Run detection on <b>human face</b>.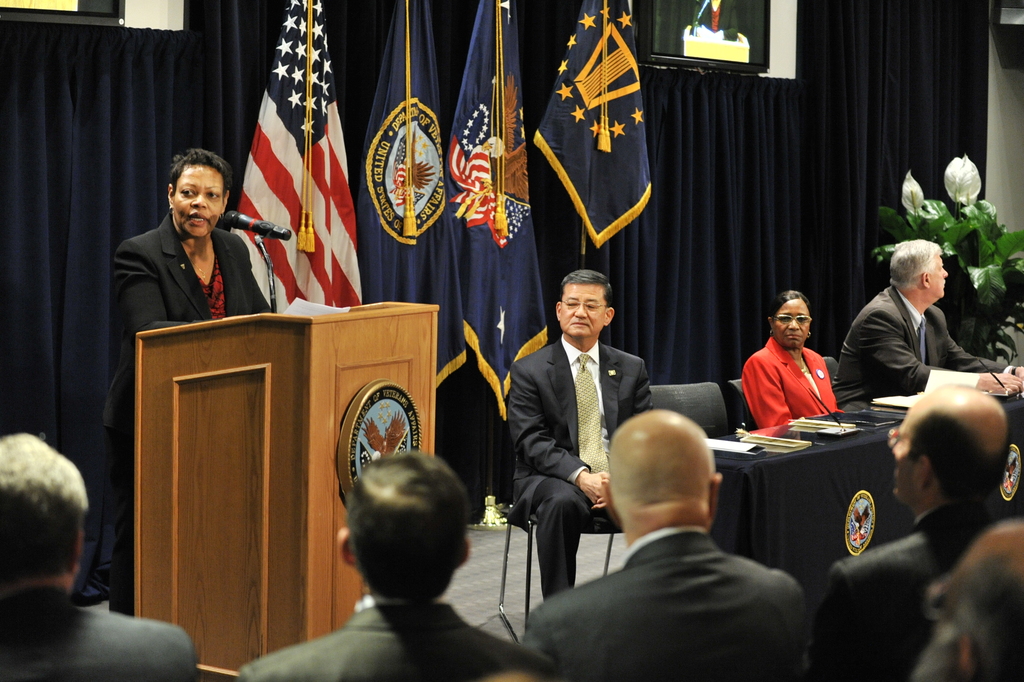
Result: bbox=(562, 283, 605, 336).
